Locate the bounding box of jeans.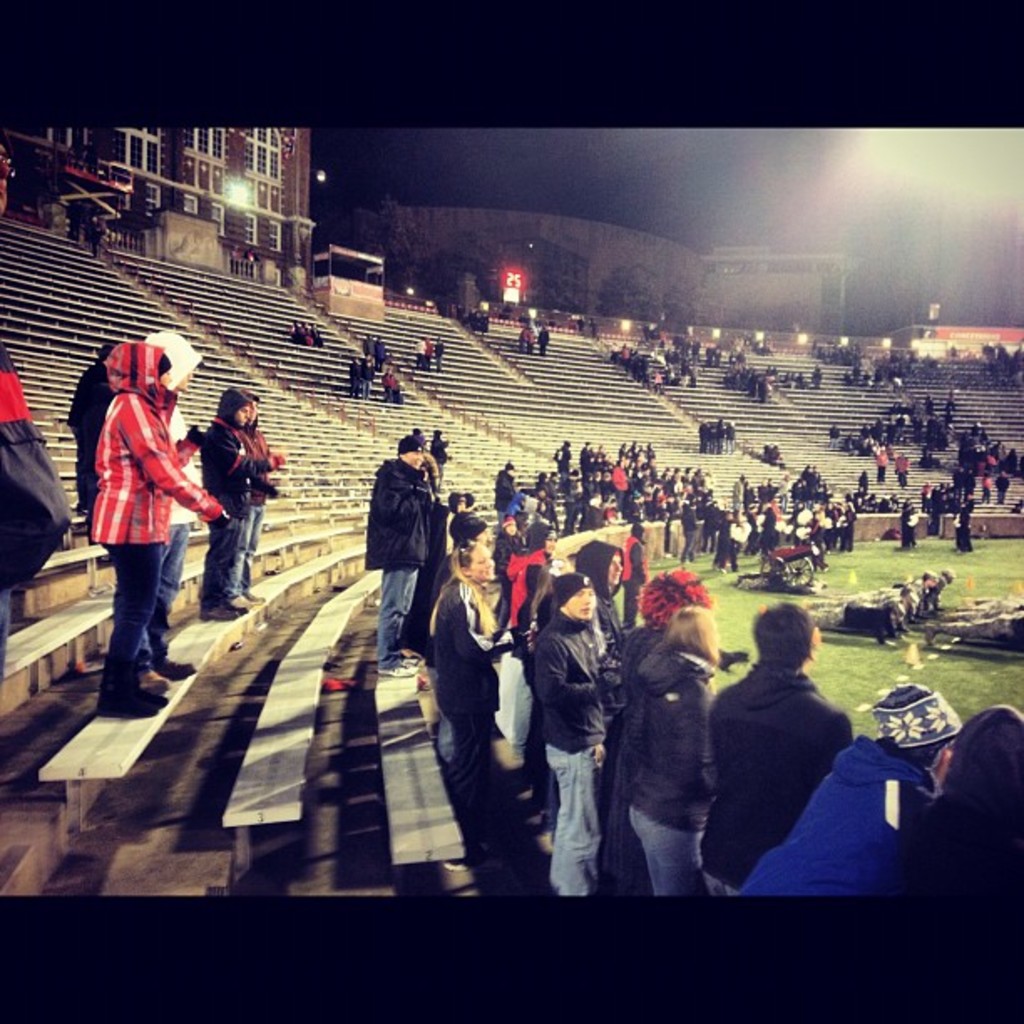
Bounding box: pyautogui.locateOnScreen(162, 537, 186, 641).
